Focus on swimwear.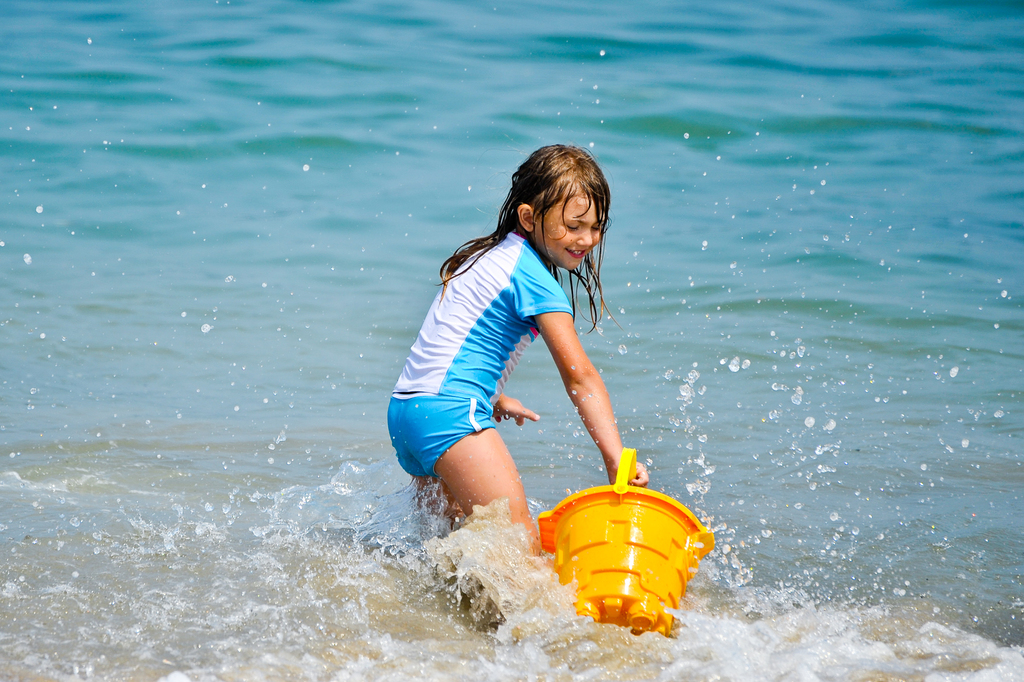
Focused at BBox(374, 227, 573, 489).
